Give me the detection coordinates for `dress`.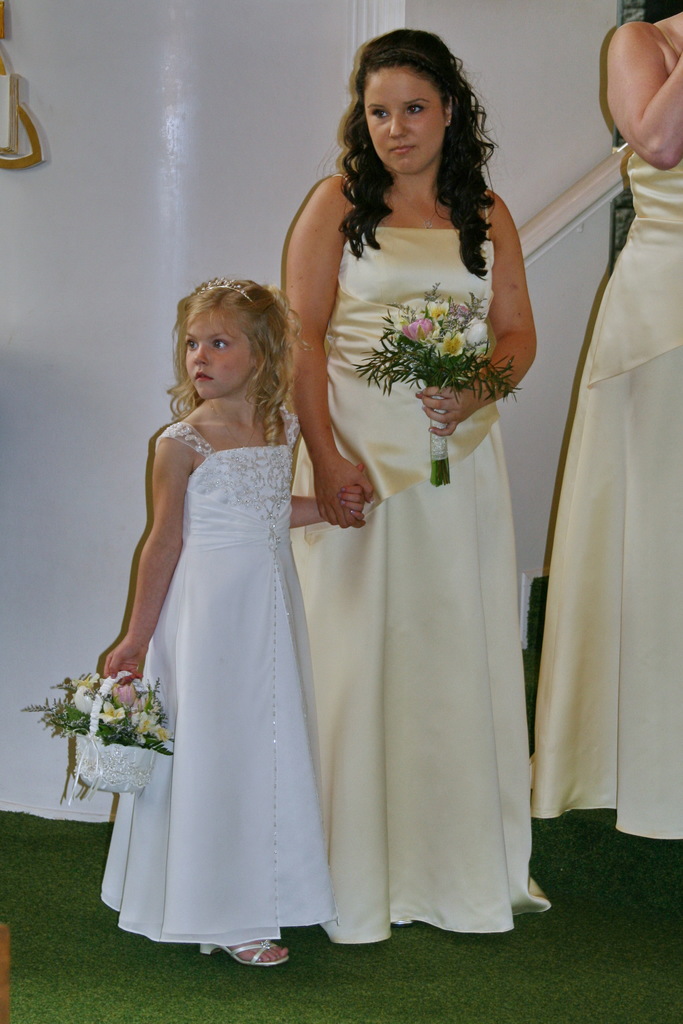
{"x1": 290, "y1": 168, "x2": 554, "y2": 947}.
